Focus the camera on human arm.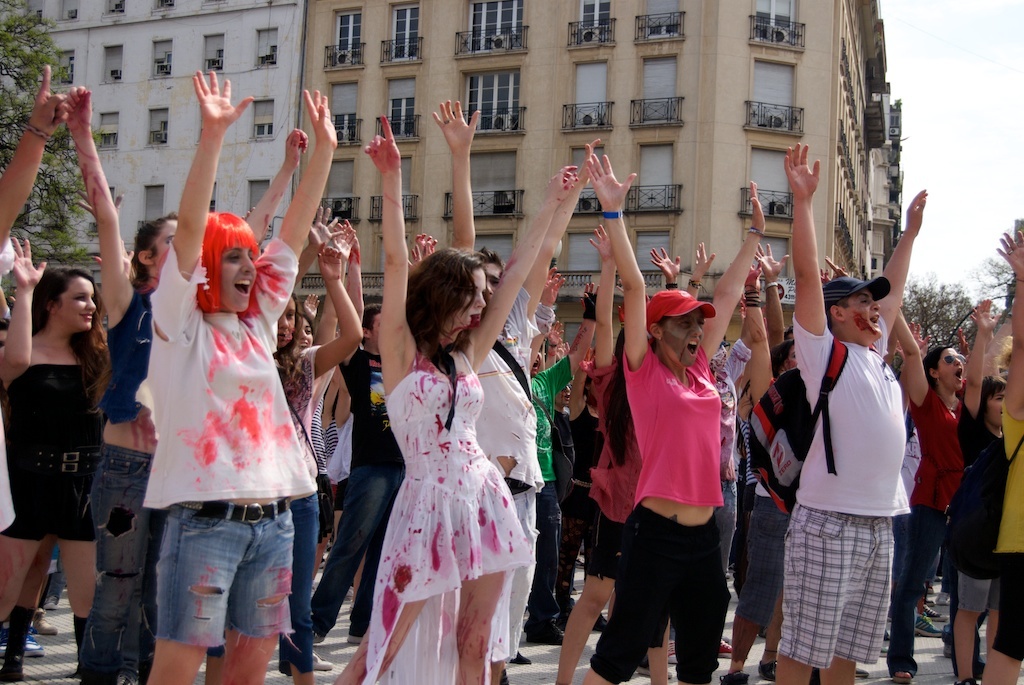
Focus region: locate(589, 144, 652, 363).
